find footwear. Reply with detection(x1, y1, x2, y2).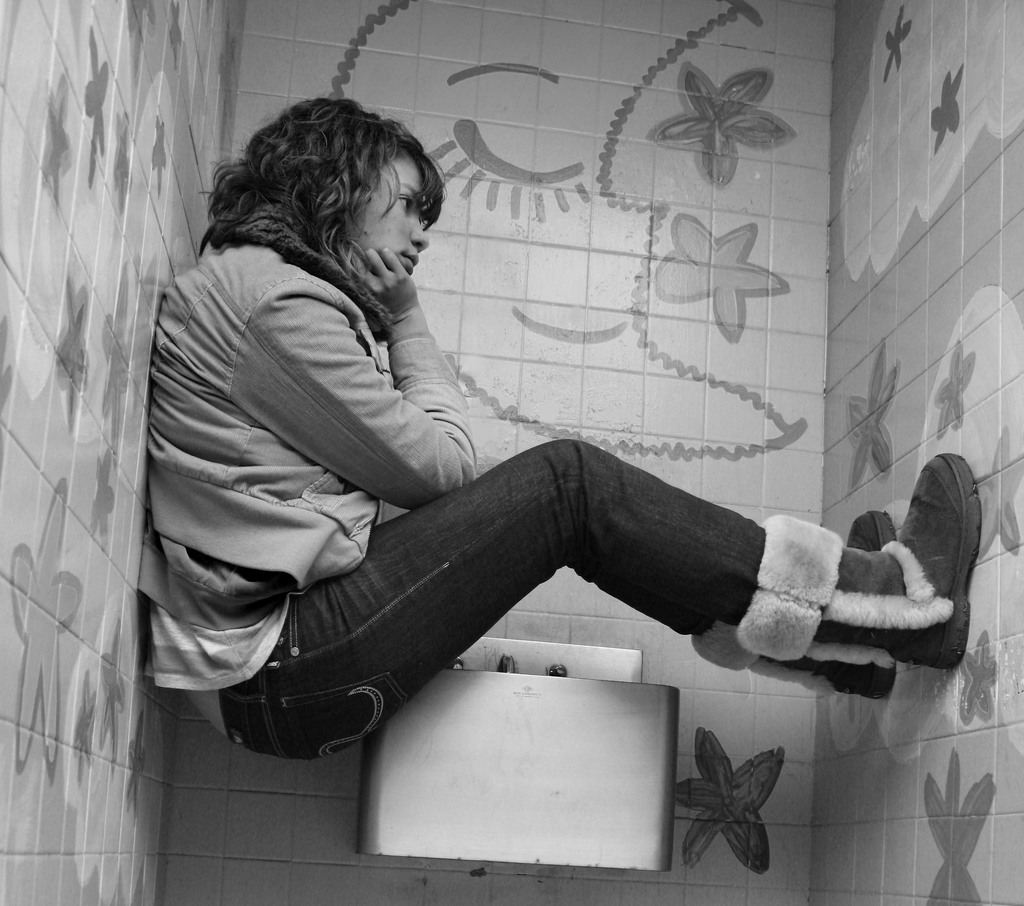
detection(828, 445, 988, 668).
